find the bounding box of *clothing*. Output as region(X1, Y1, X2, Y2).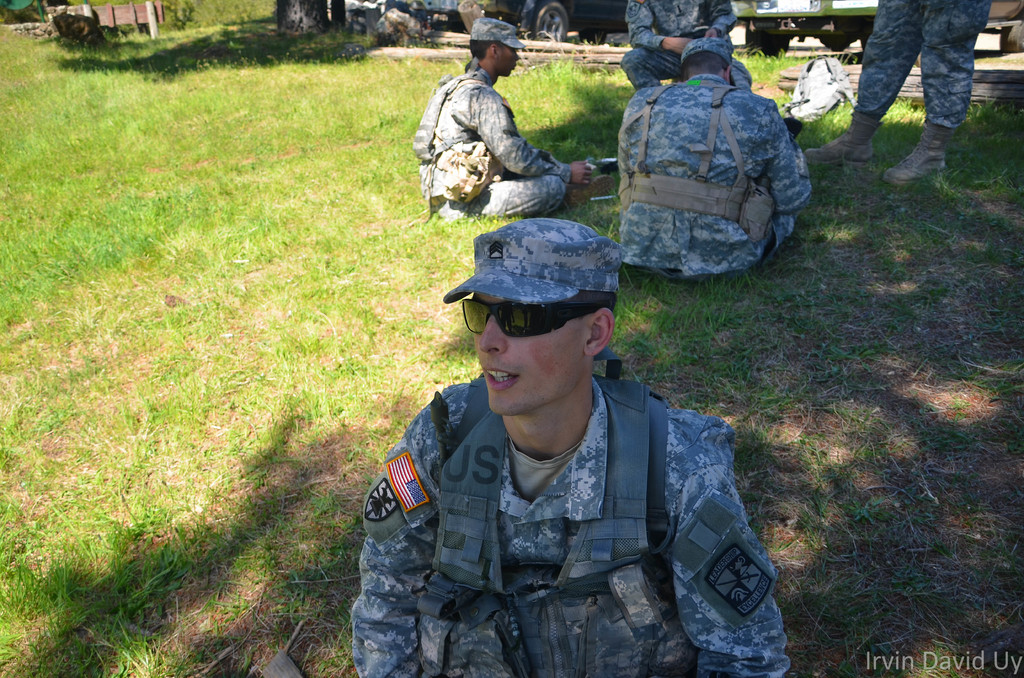
region(620, 73, 813, 283).
